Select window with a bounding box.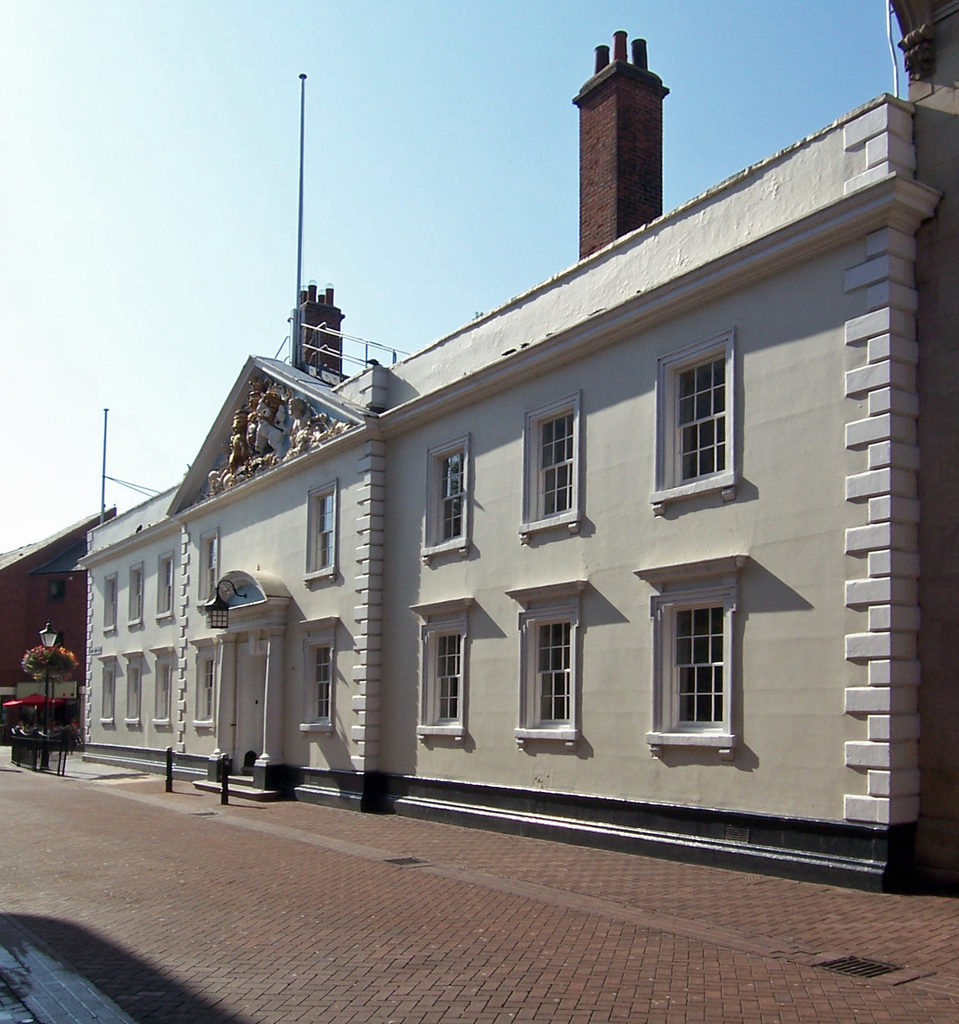
locate(102, 573, 118, 628).
